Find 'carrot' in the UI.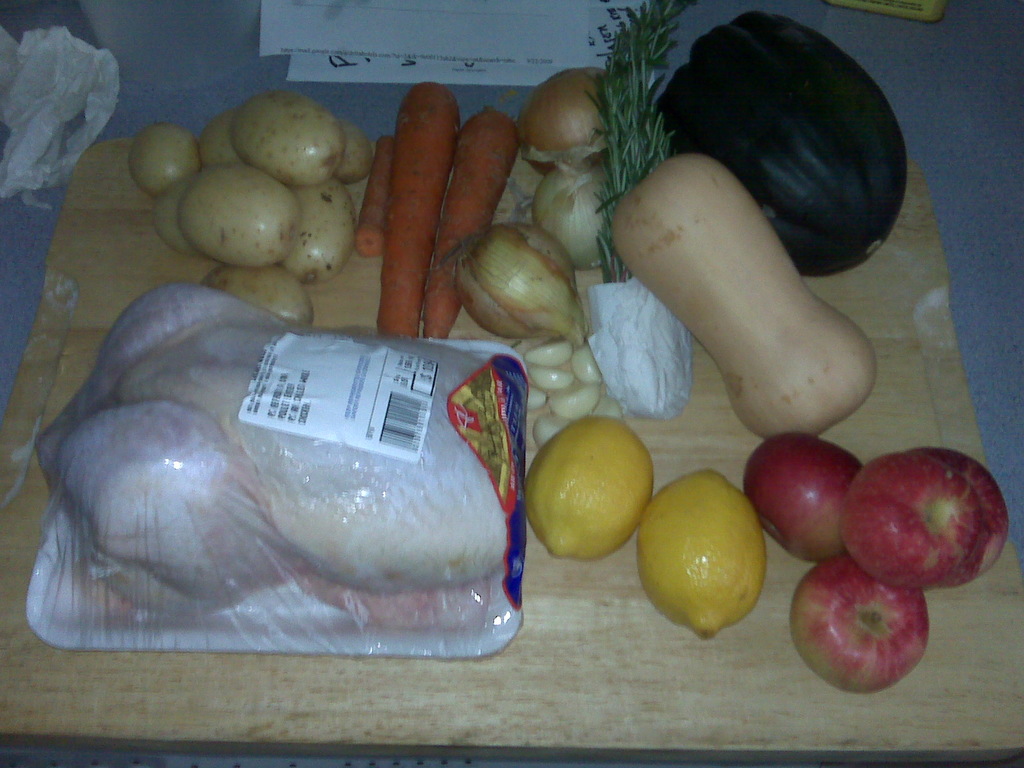
UI element at {"left": 373, "top": 76, "right": 461, "bottom": 337}.
